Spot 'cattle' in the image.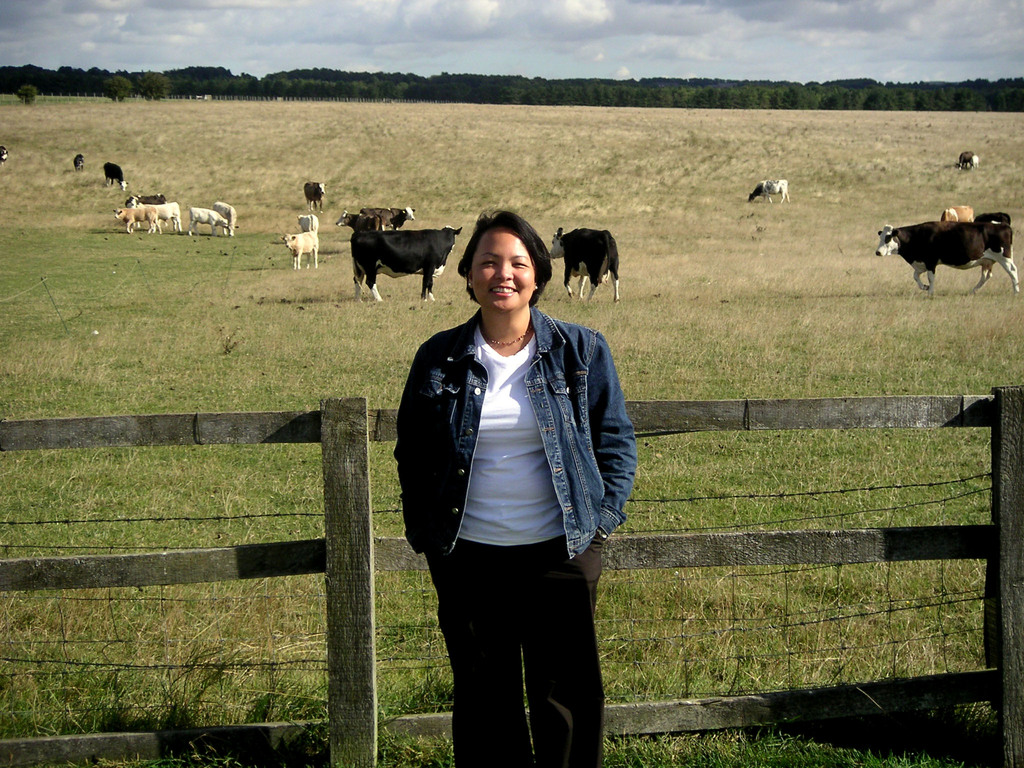
'cattle' found at (190,211,228,233).
